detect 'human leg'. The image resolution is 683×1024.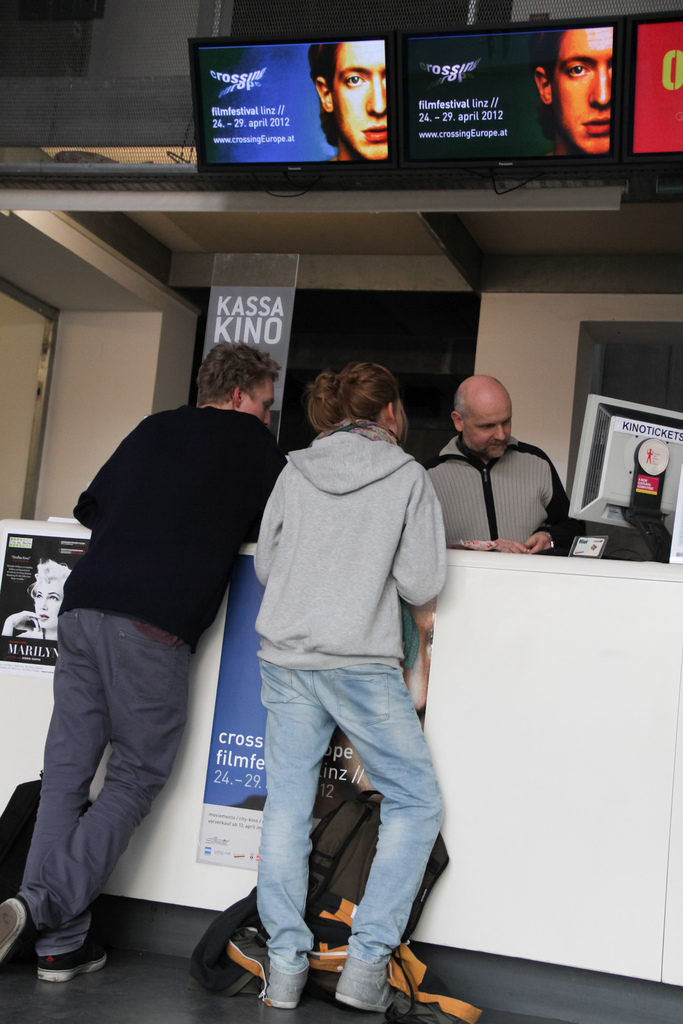
<box>0,622,172,963</box>.
